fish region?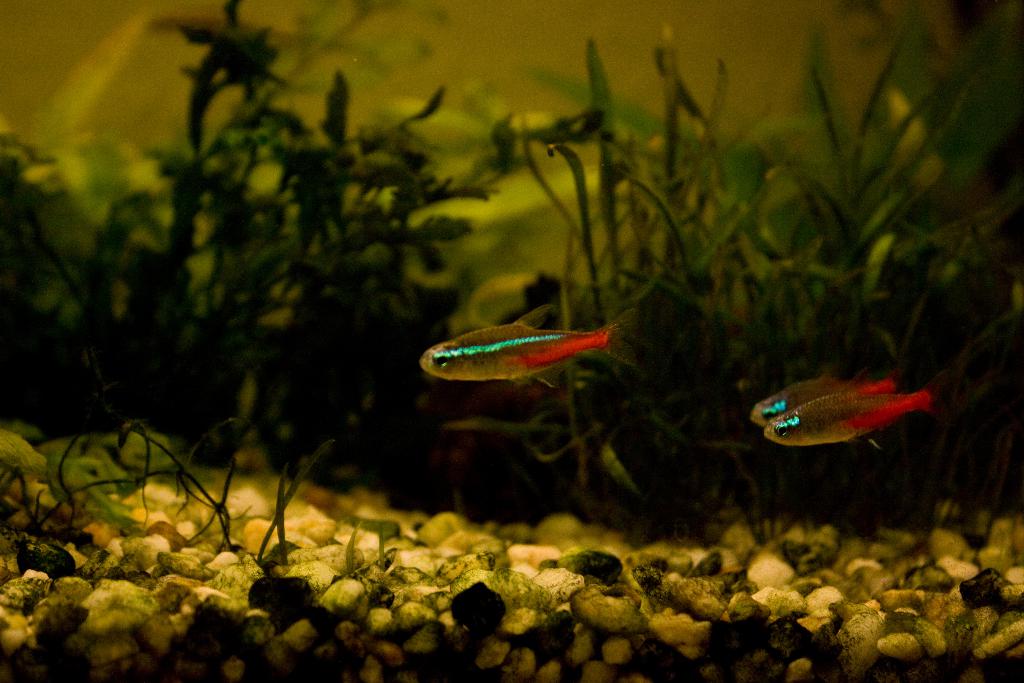
[x1=753, y1=367, x2=902, y2=427]
